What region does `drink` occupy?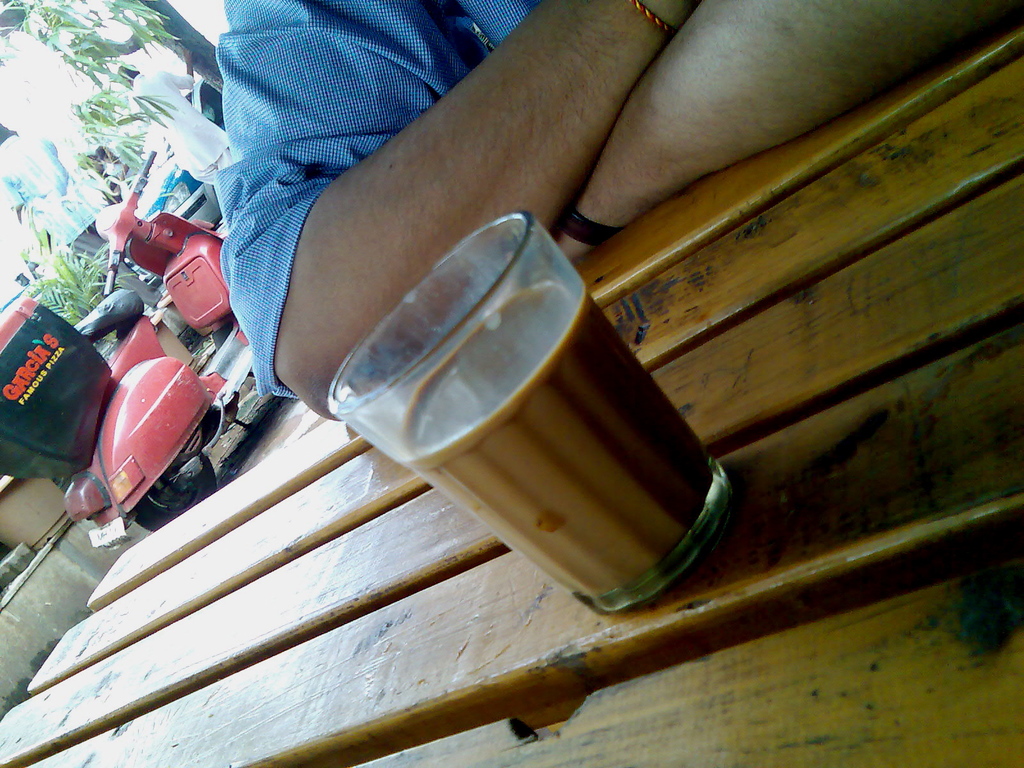
(401, 280, 731, 616).
